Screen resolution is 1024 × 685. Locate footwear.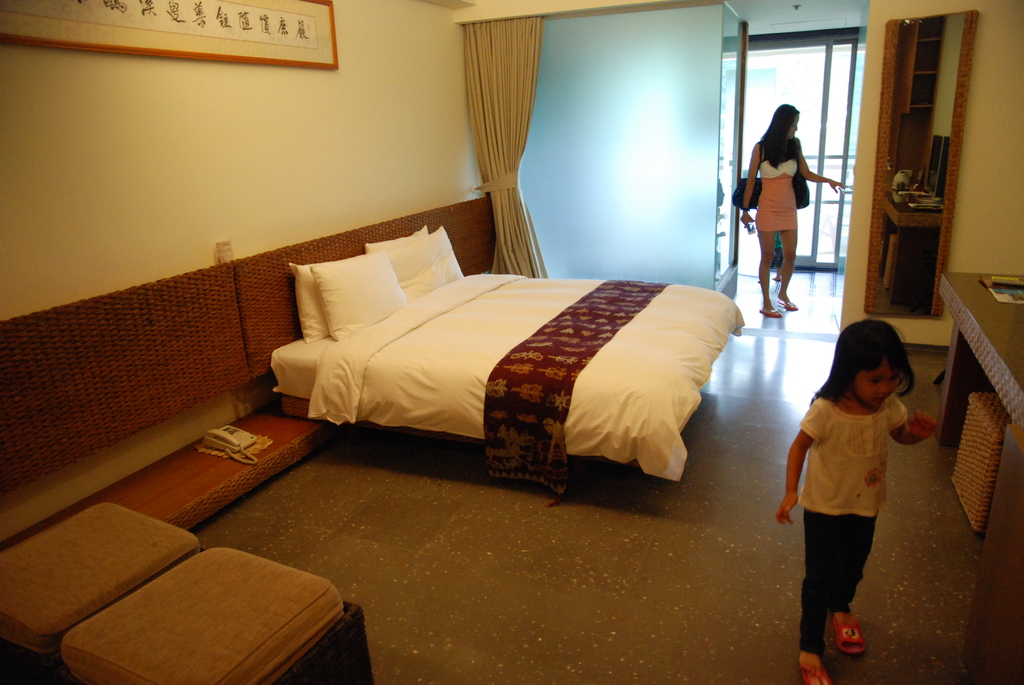
[797,663,829,684].
